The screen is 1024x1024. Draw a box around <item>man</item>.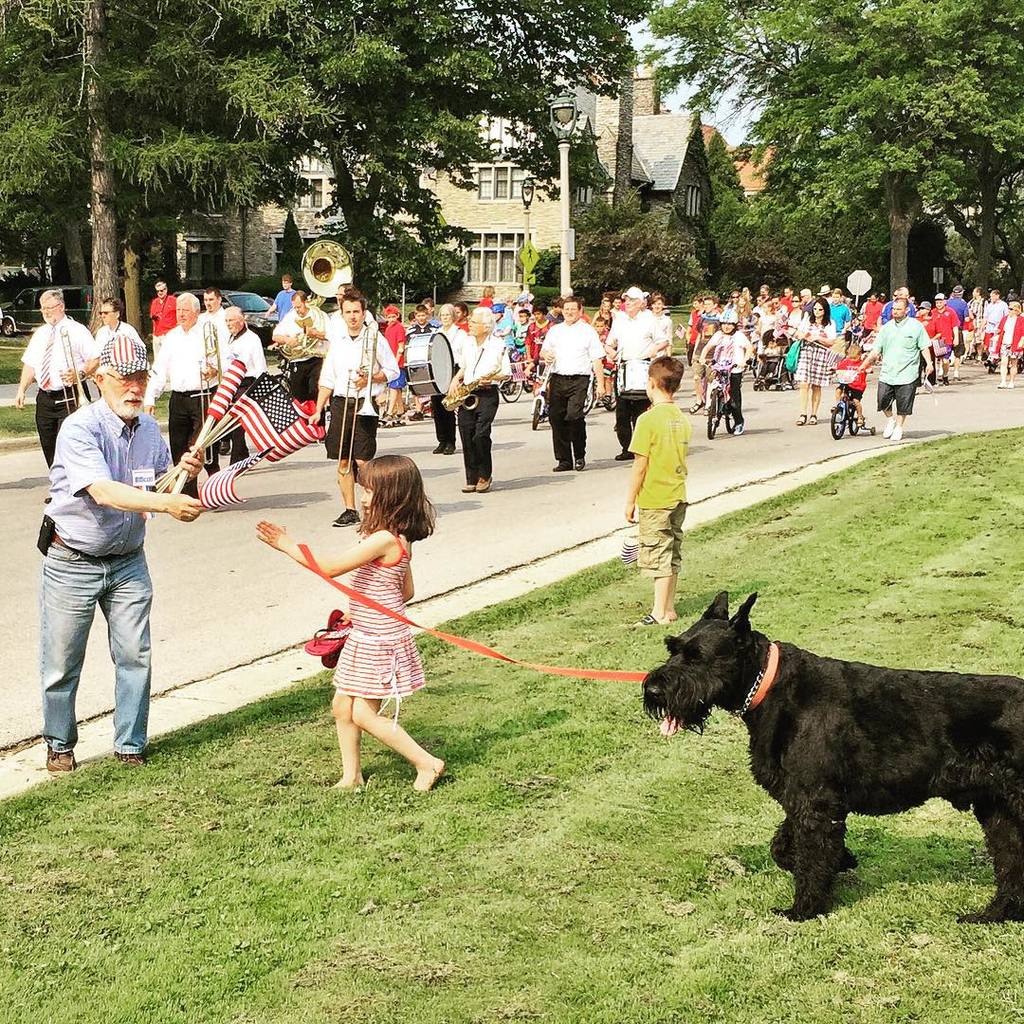
(141,277,194,362).
